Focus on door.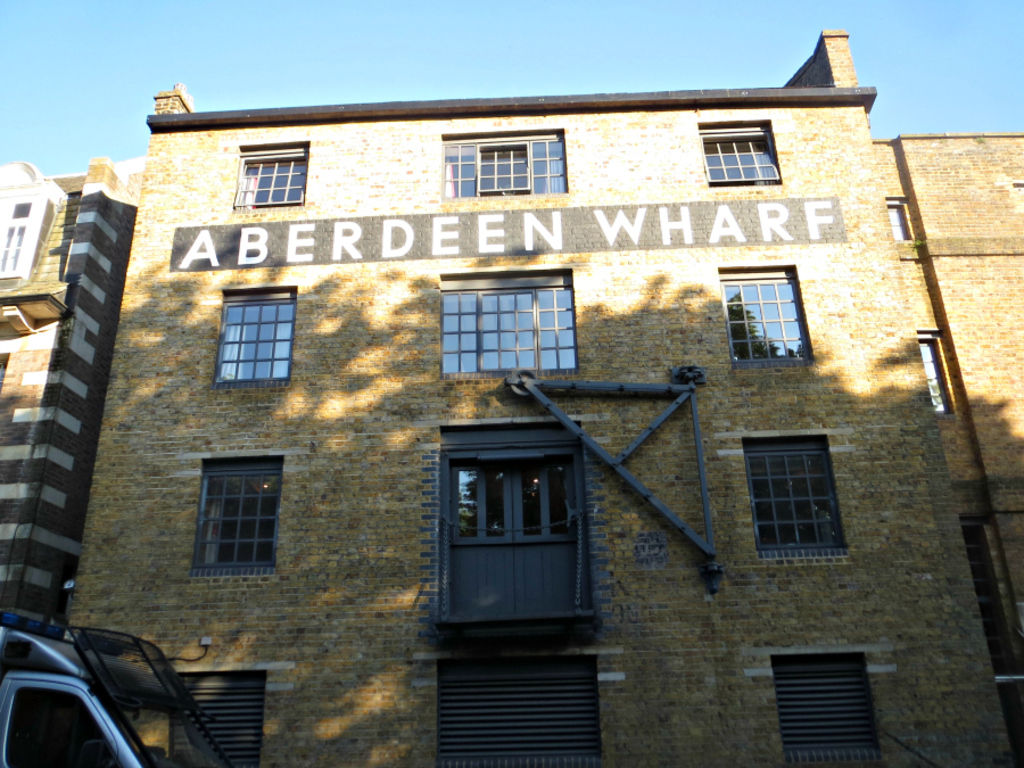
Focused at [left=773, top=646, right=880, bottom=757].
